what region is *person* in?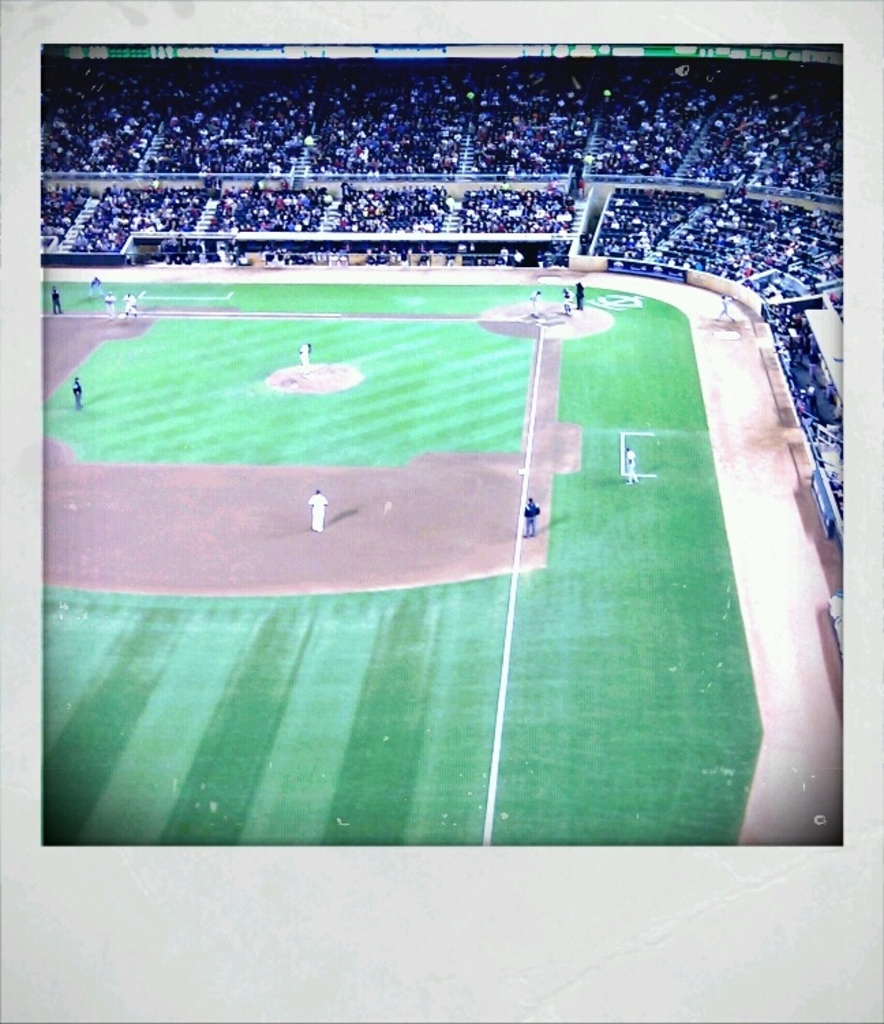
l=718, t=288, r=734, b=318.
